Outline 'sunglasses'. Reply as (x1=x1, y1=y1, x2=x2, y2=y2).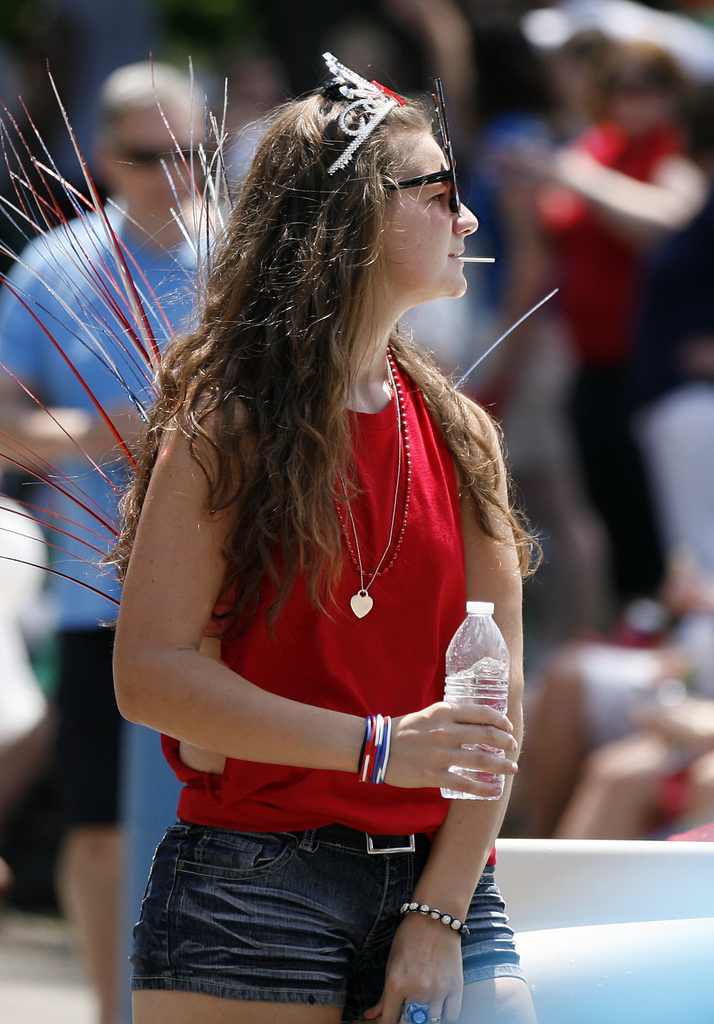
(x1=113, y1=132, x2=211, y2=166).
